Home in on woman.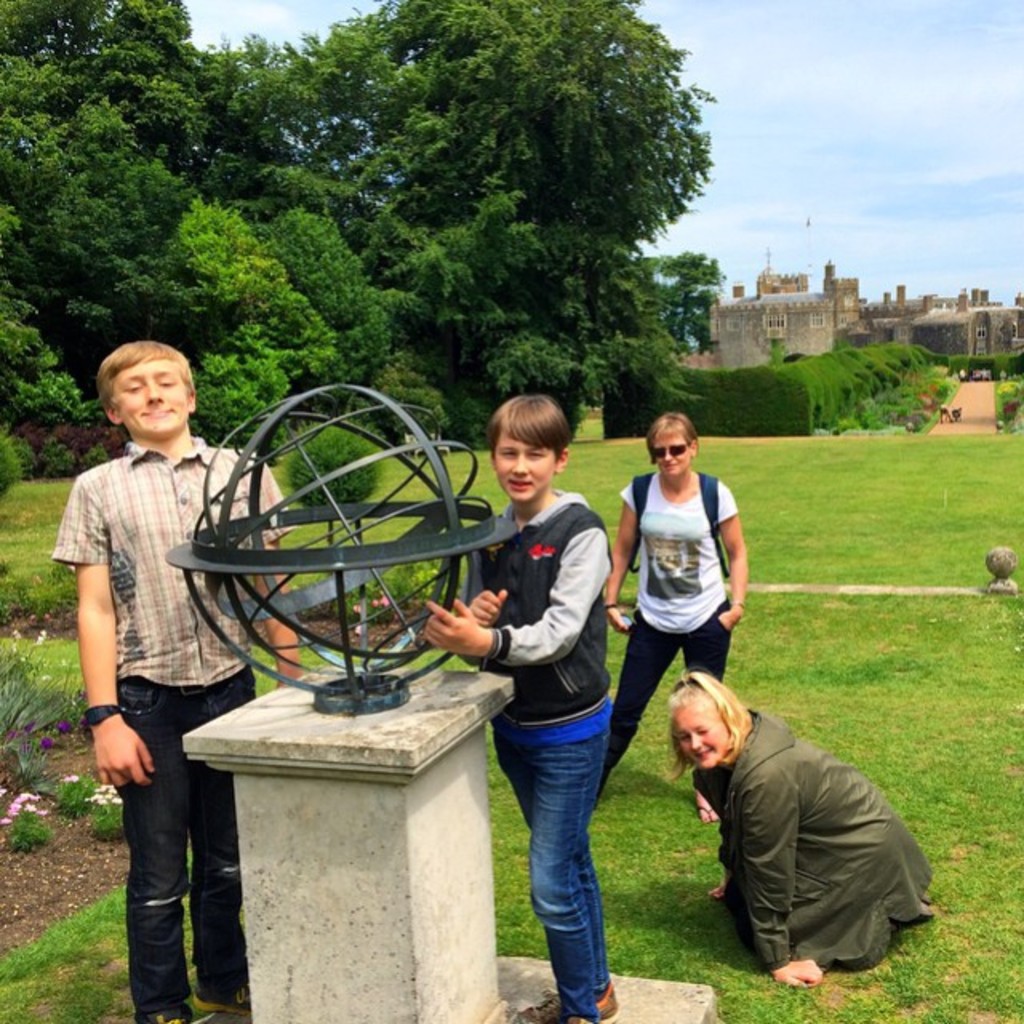
Homed in at {"x1": 667, "y1": 672, "x2": 947, "y2": 997}.
